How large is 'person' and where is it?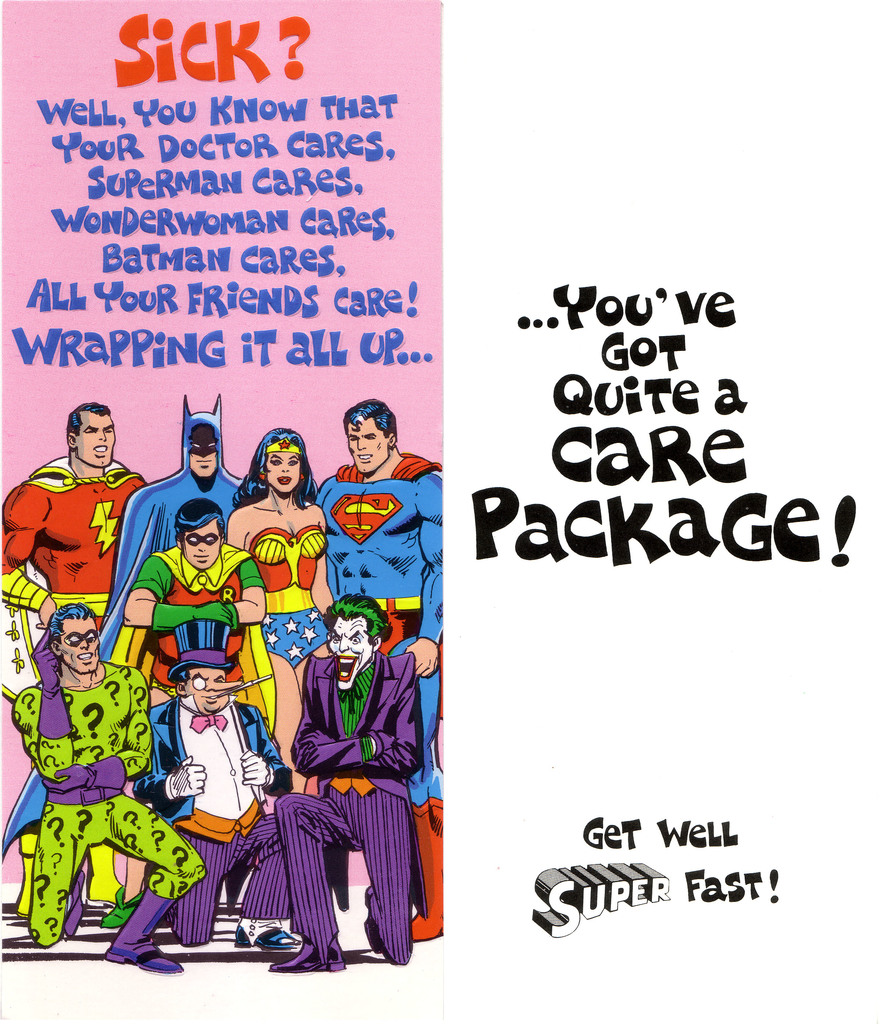
Bounding box: locate(120, 495, 288, 746).
